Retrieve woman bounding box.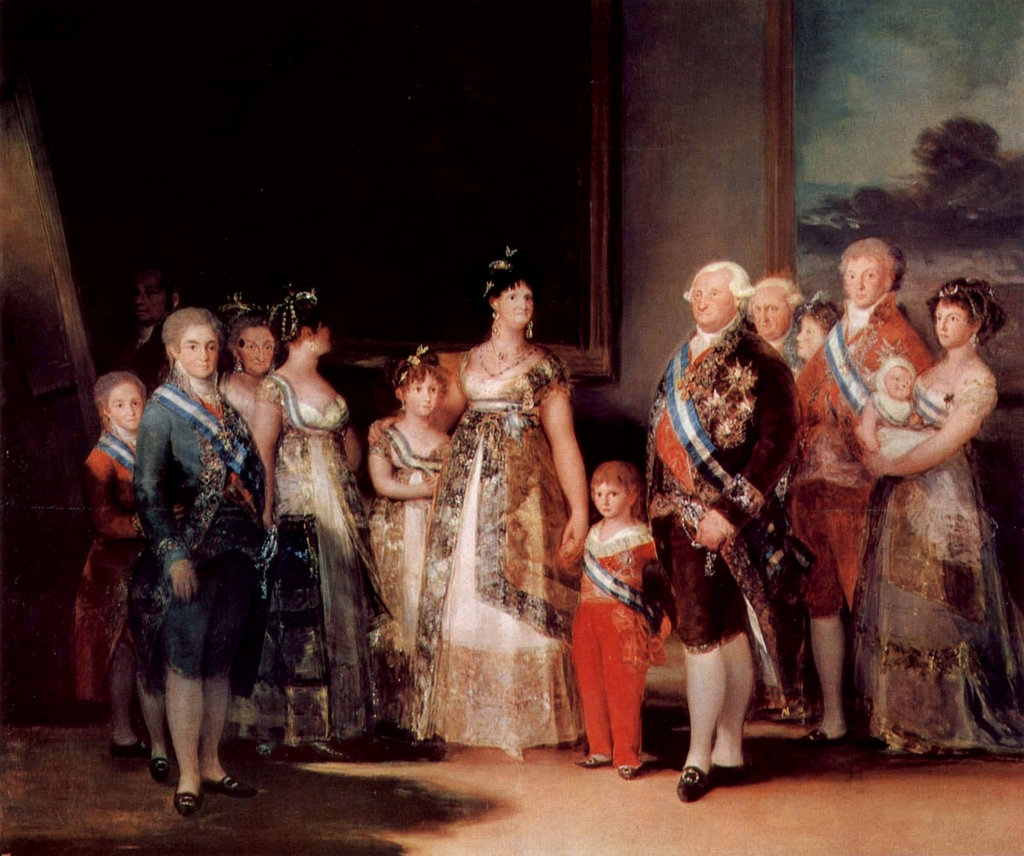
Bounding box: bbox=[367, 231, 585, 761].
